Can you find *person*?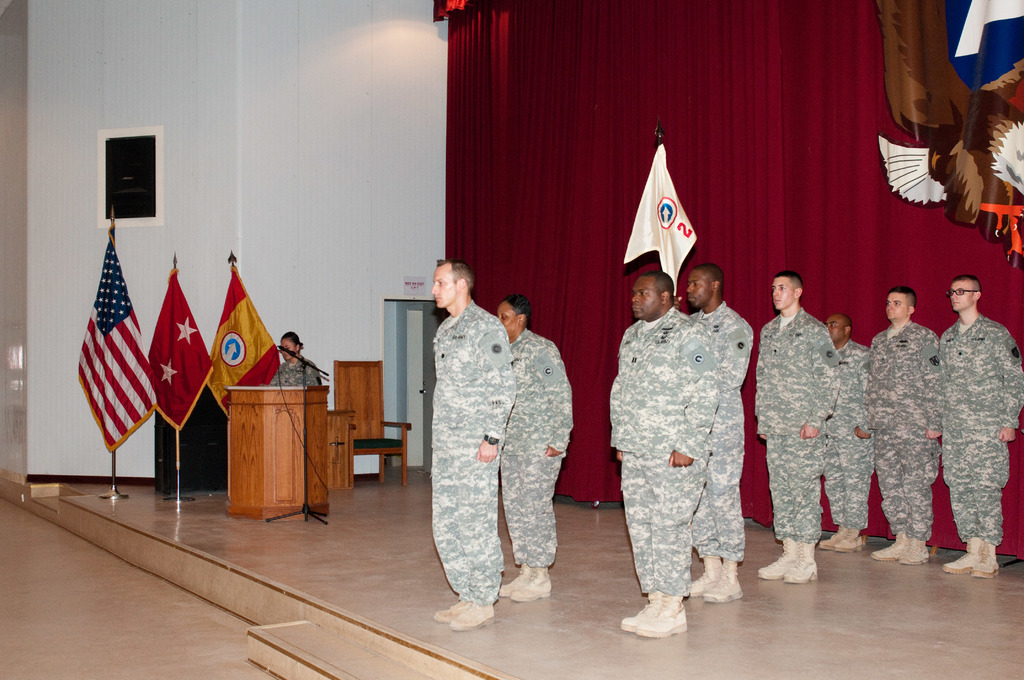
Yes, bounding box: (left=867, top=290, right=942, bottom=570).
